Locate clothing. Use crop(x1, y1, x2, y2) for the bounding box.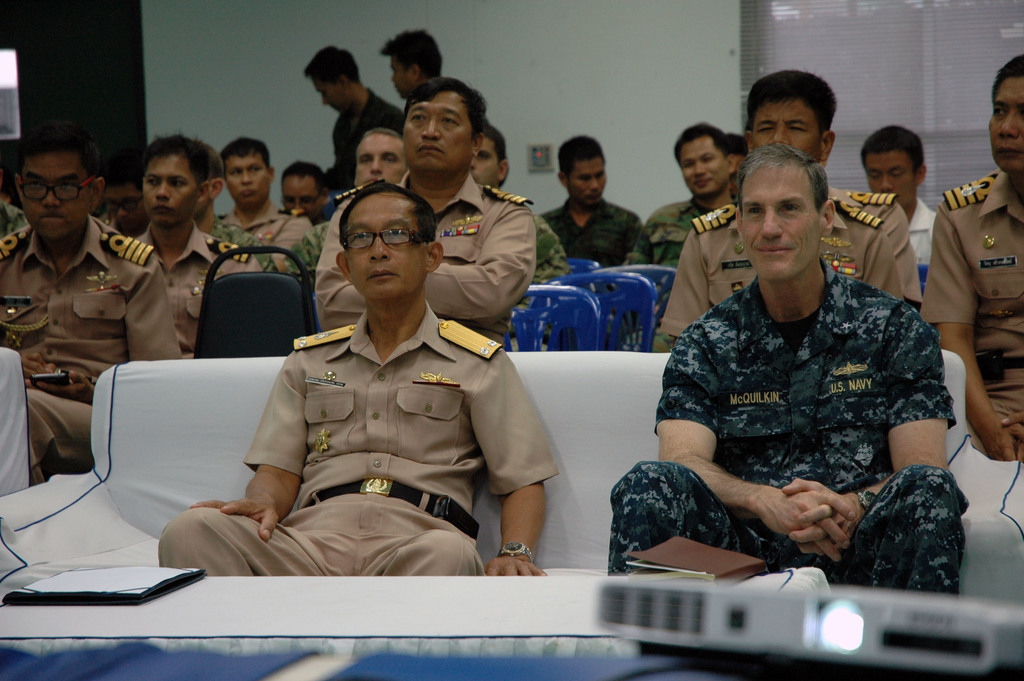
crop(643, 196, 925, 354).
